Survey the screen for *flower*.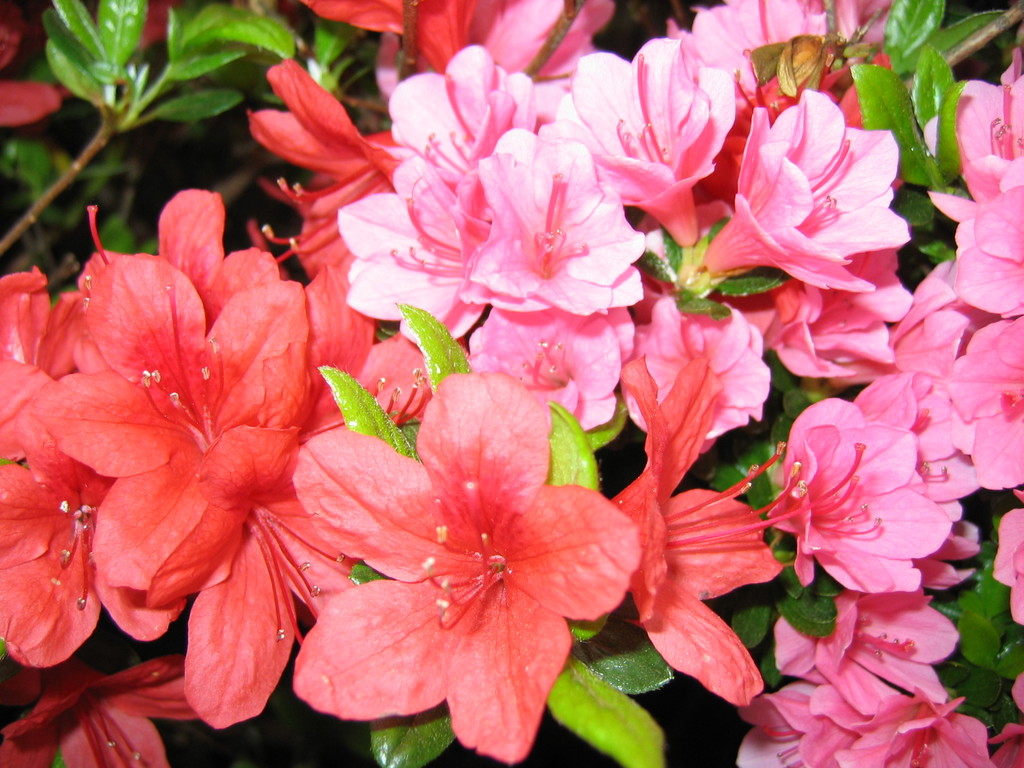
Survey found: crop(294, 369, 616, 712).
